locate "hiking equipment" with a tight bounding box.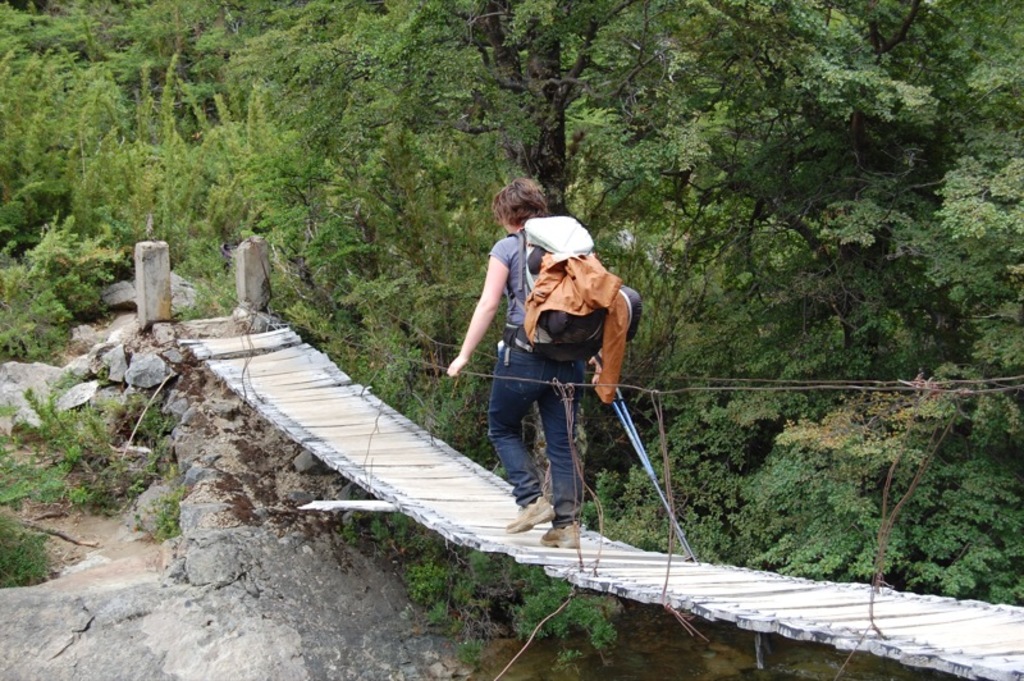
bbox(605, 394, 691, 561).
